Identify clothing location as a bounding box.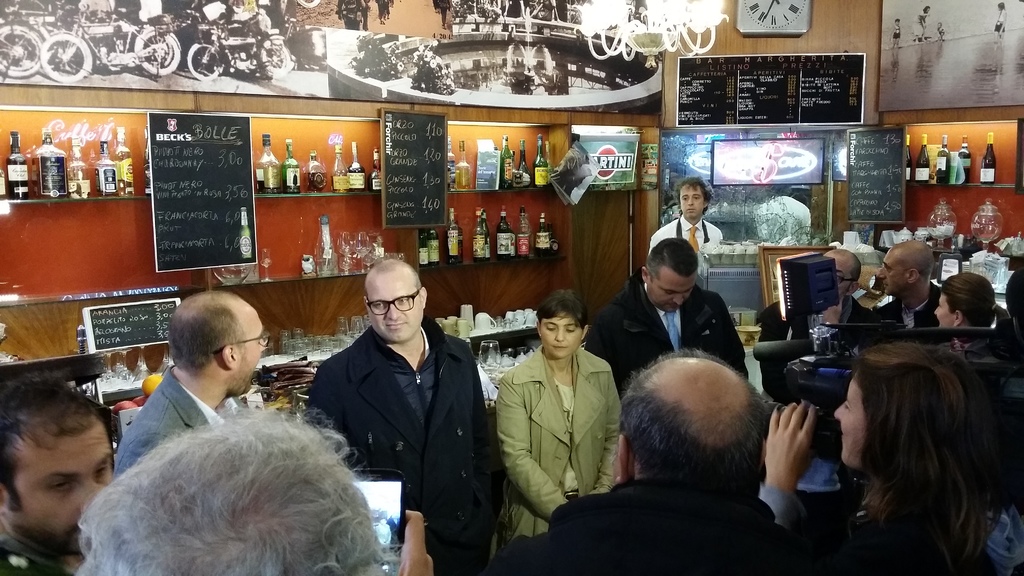
bbox=[500, 479, 794, 575].
